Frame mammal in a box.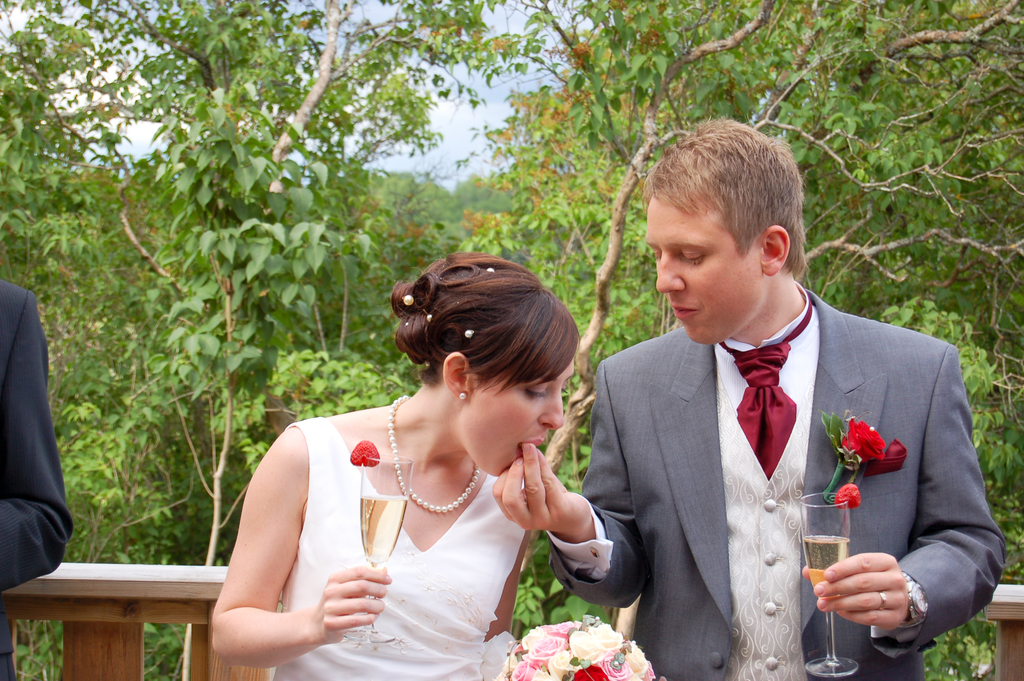
l=222, t=253, r=524, b=680.
